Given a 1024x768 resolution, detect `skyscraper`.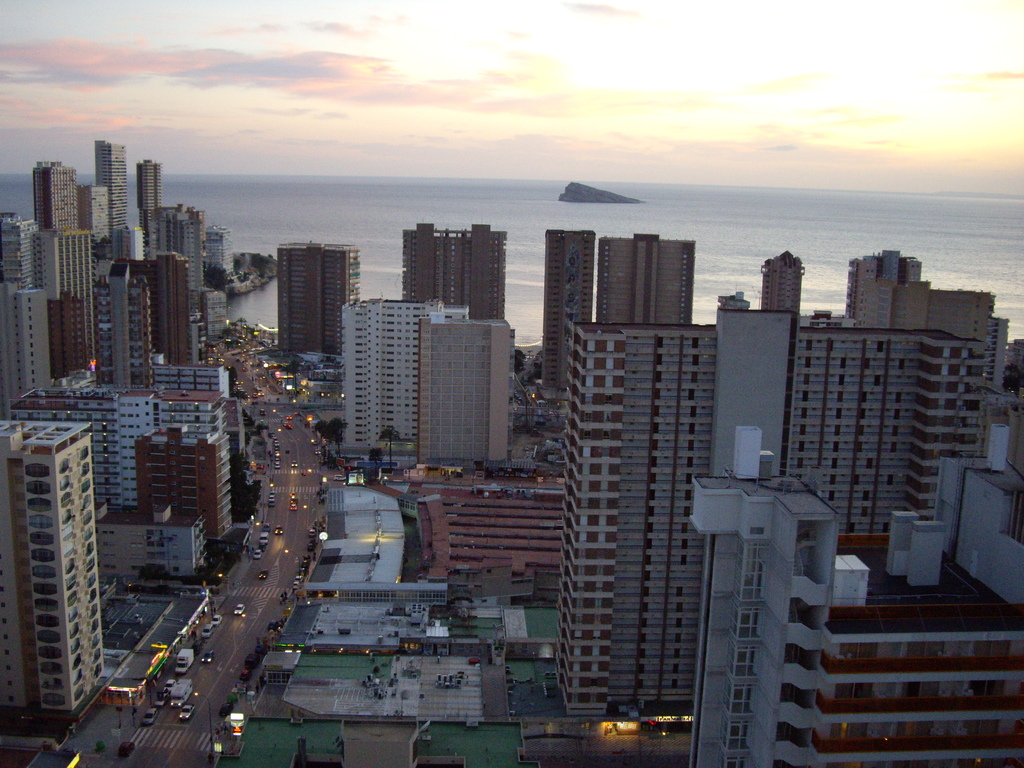
[x1=77, y1=186, x2=111, y2=256].
